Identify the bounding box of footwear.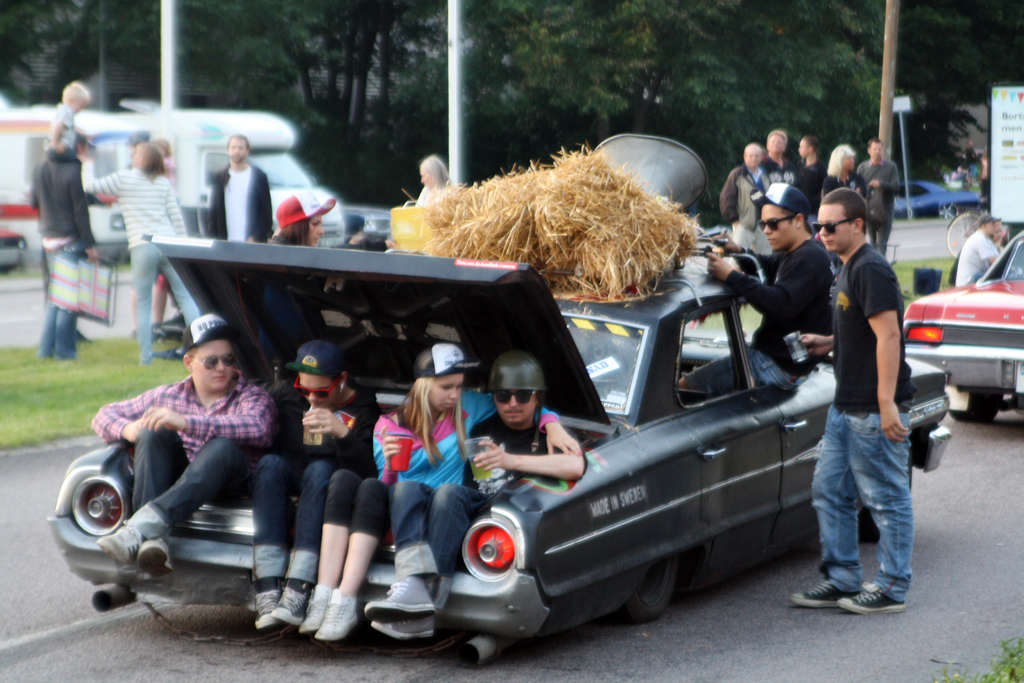
bbox=(836, 579, 903, 614).
